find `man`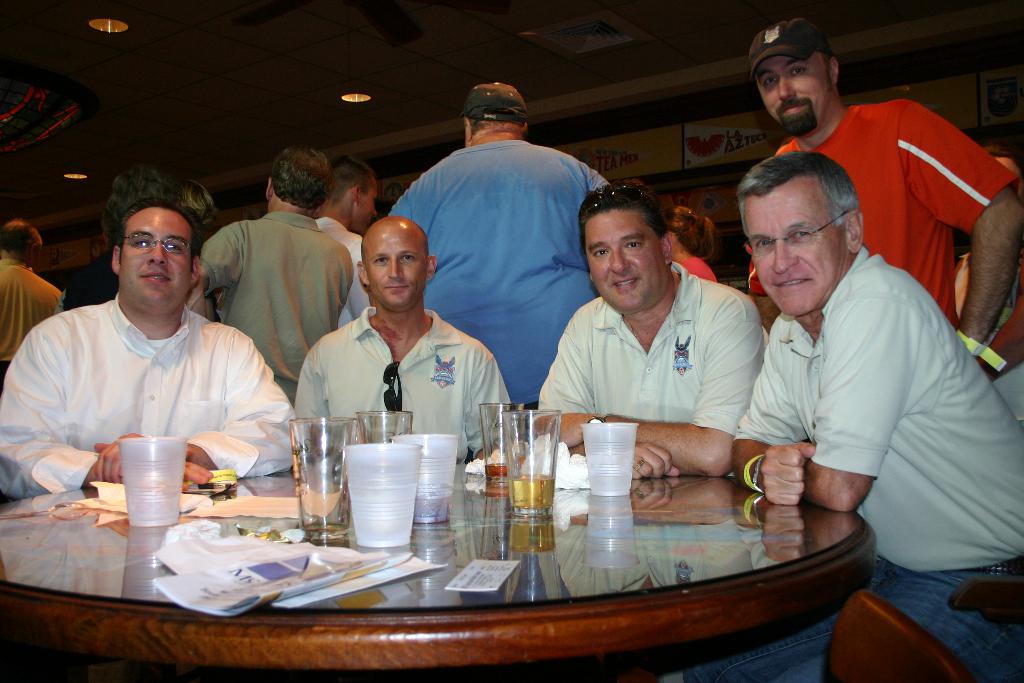
left=294, top=215, right=510, bottom=466
